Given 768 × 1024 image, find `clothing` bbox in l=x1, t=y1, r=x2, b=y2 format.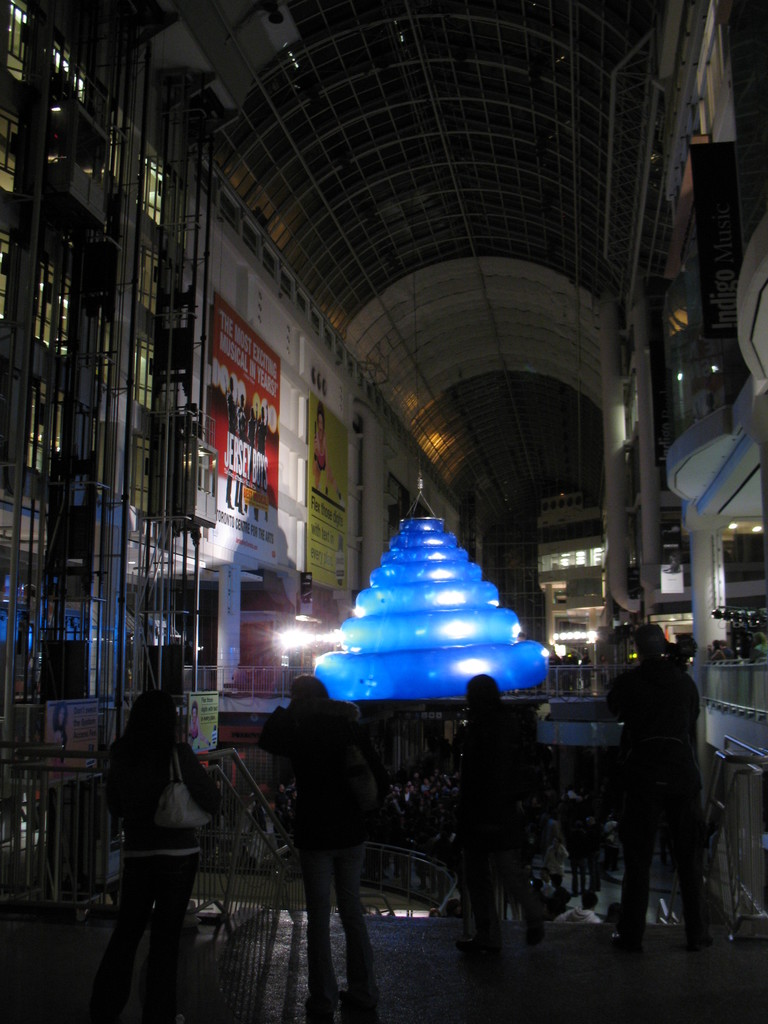
l=272, t=701, r=391, b=1004.
